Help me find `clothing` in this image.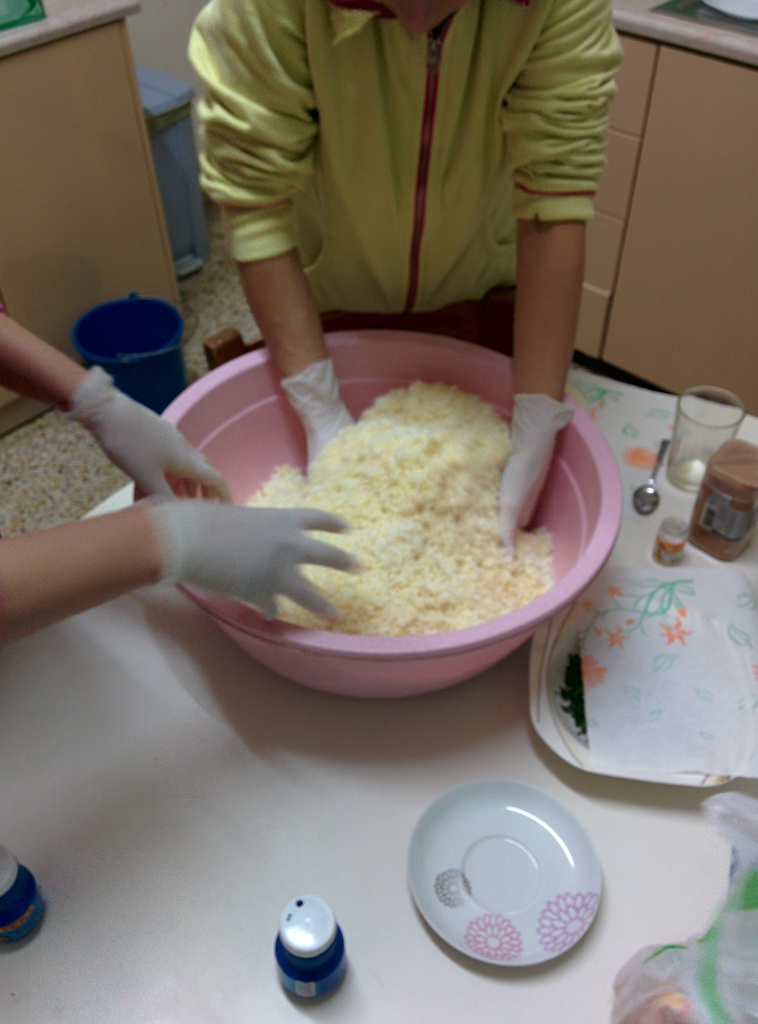
Found it: box=[191, 0, 633, 344].
